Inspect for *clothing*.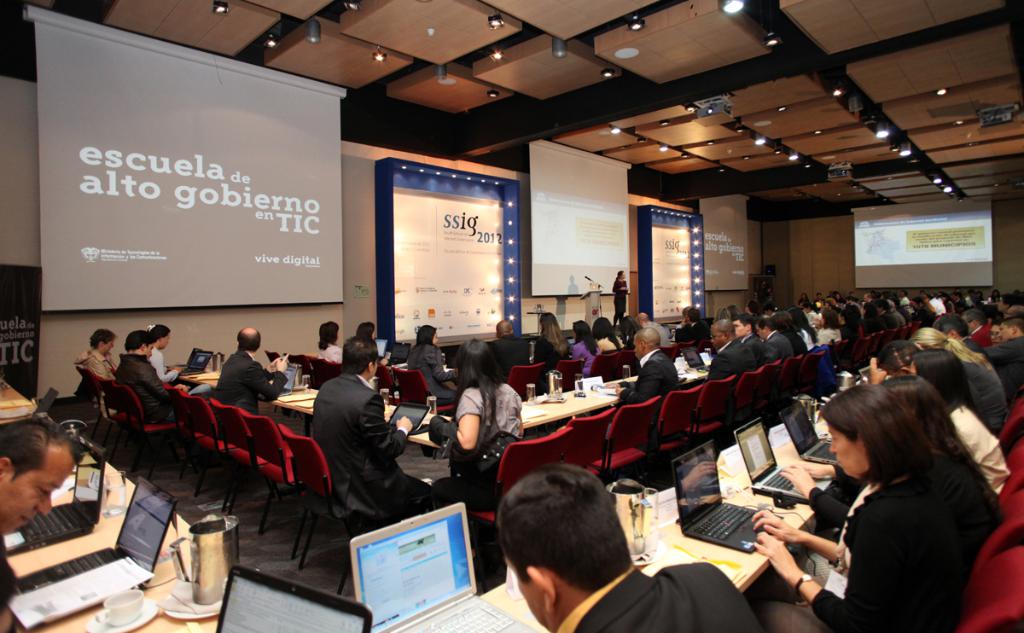
Inspection: bbox=(817, 324, 836, 347).
